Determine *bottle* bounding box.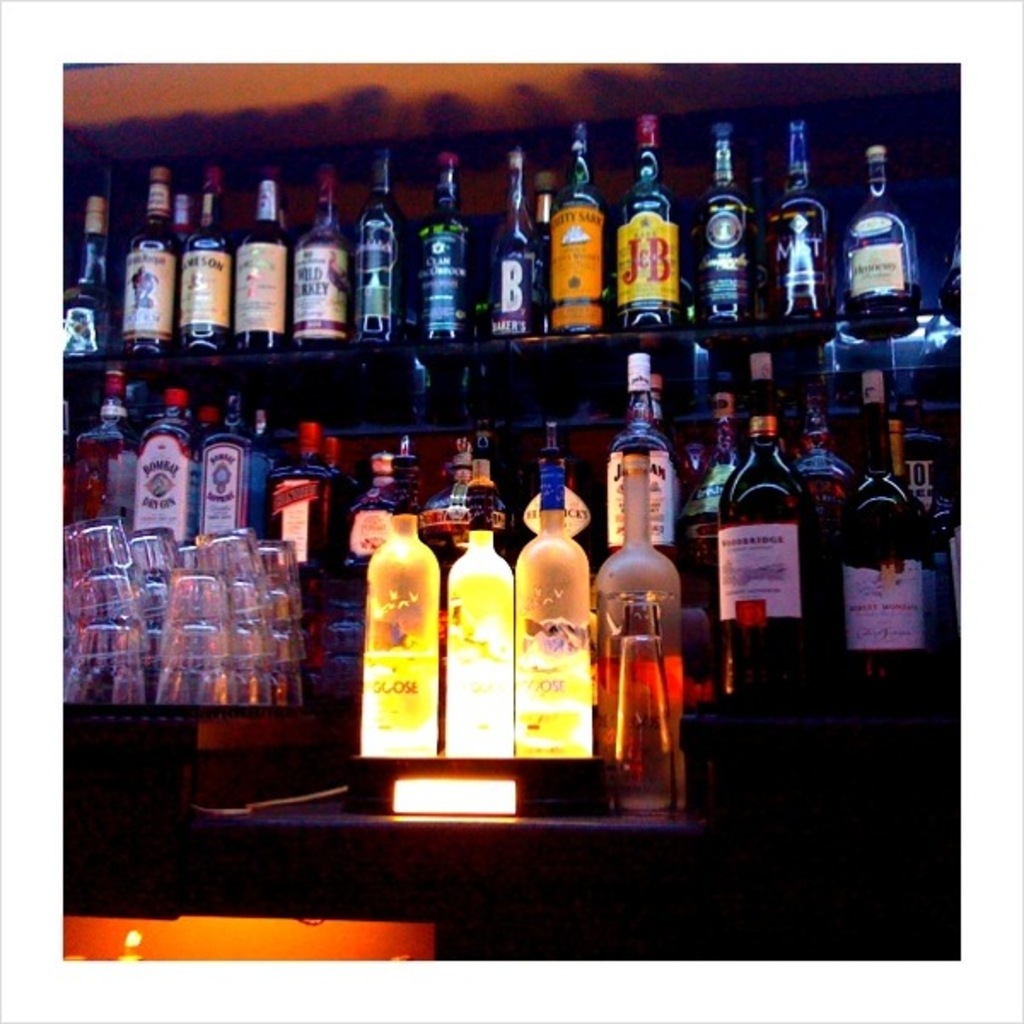
Determined: region(360, 451, 440, 756).
